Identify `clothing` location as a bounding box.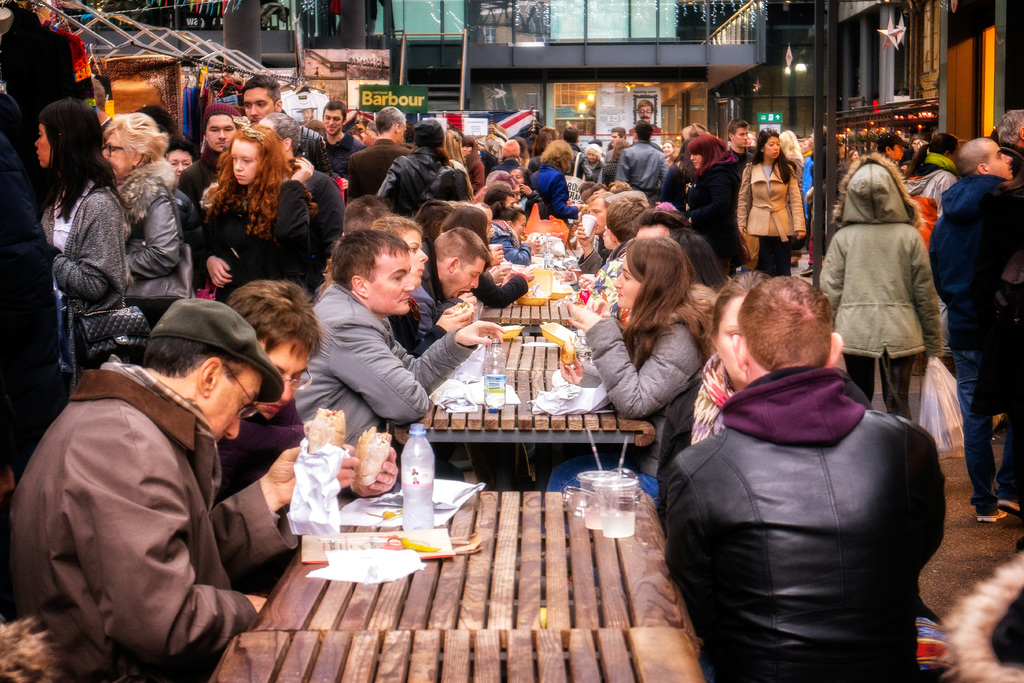
BBox(921, 171, 1014, 491).
